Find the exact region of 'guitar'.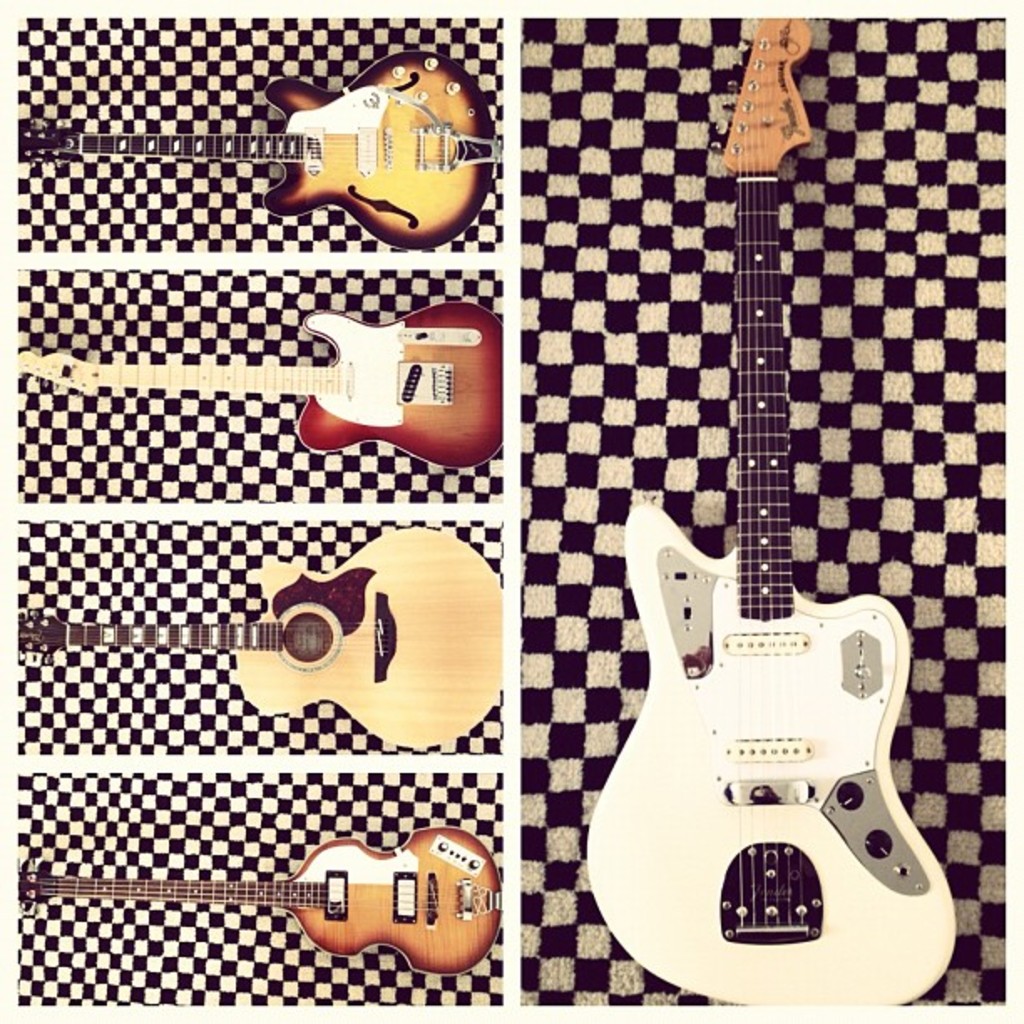
Exact region: {"x1": 18, "y1": 296, "x2": 505, "y2": 474}.
